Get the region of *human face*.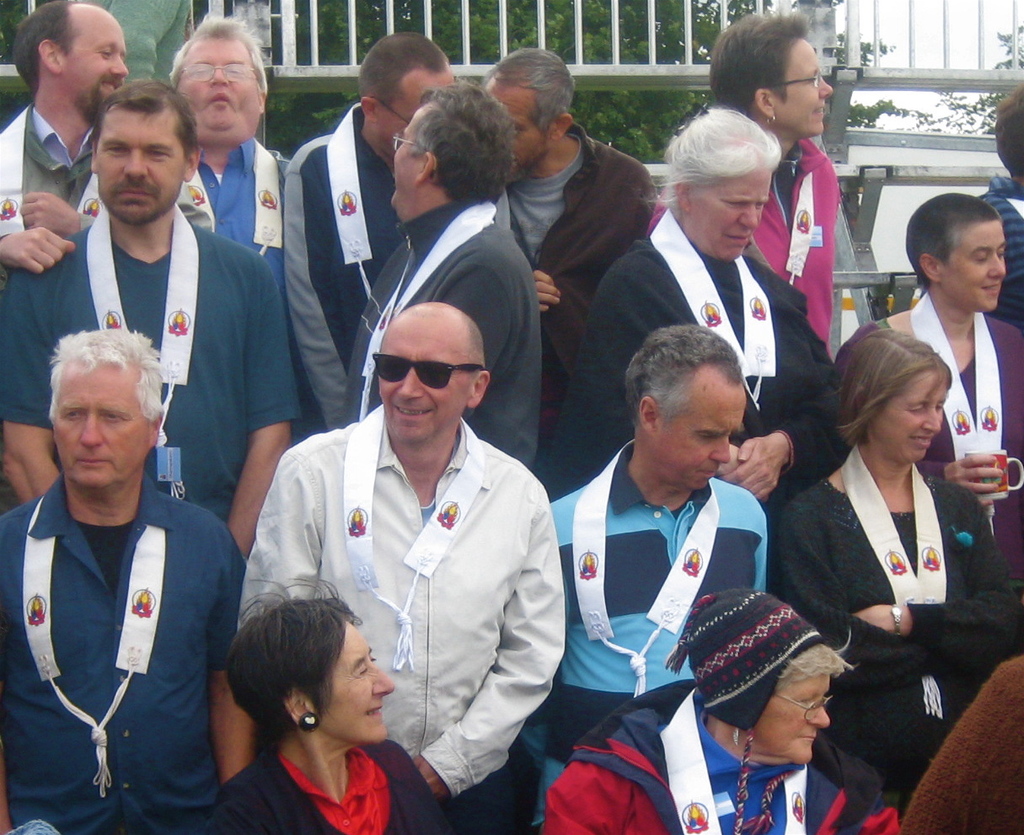
x1=329, y1=623, x2=397, y2=740.
